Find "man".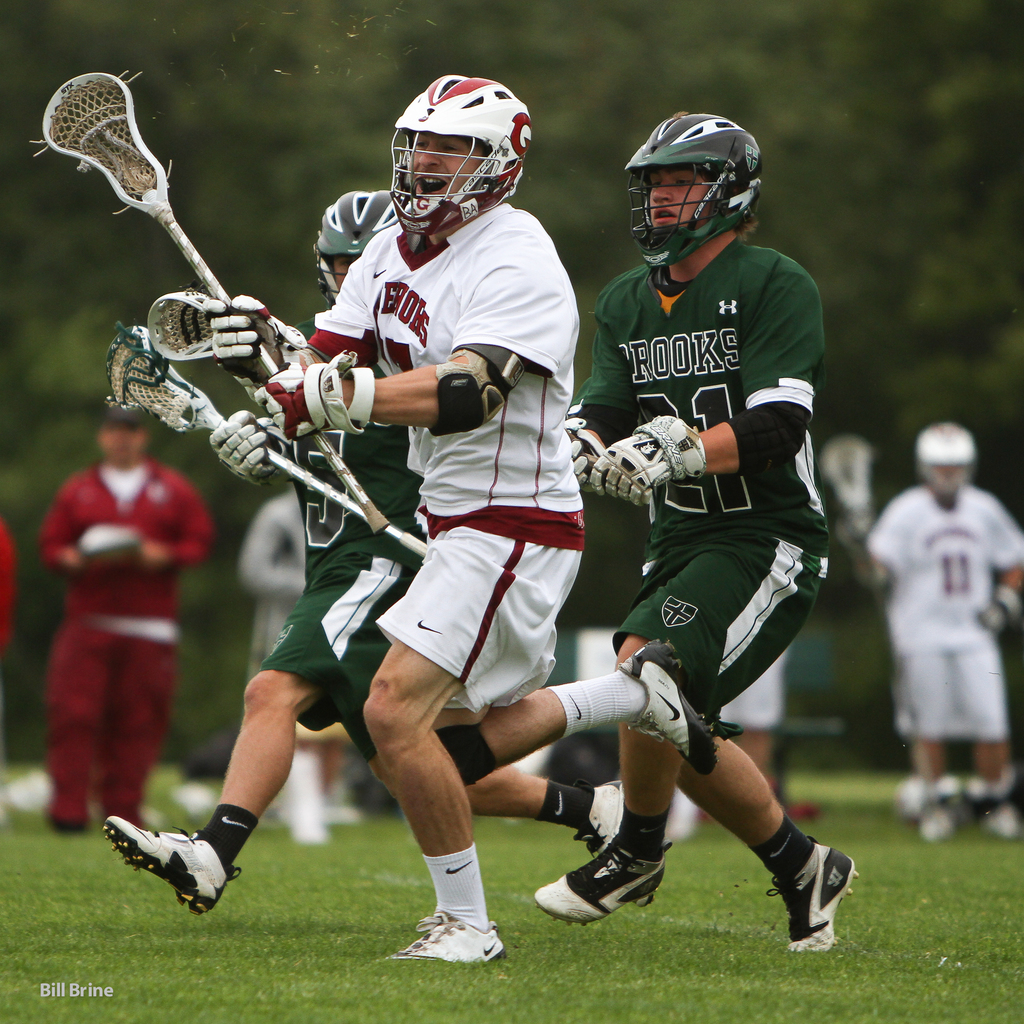
pyautogui.locateOnScreen(109, 189, 719, 924).
